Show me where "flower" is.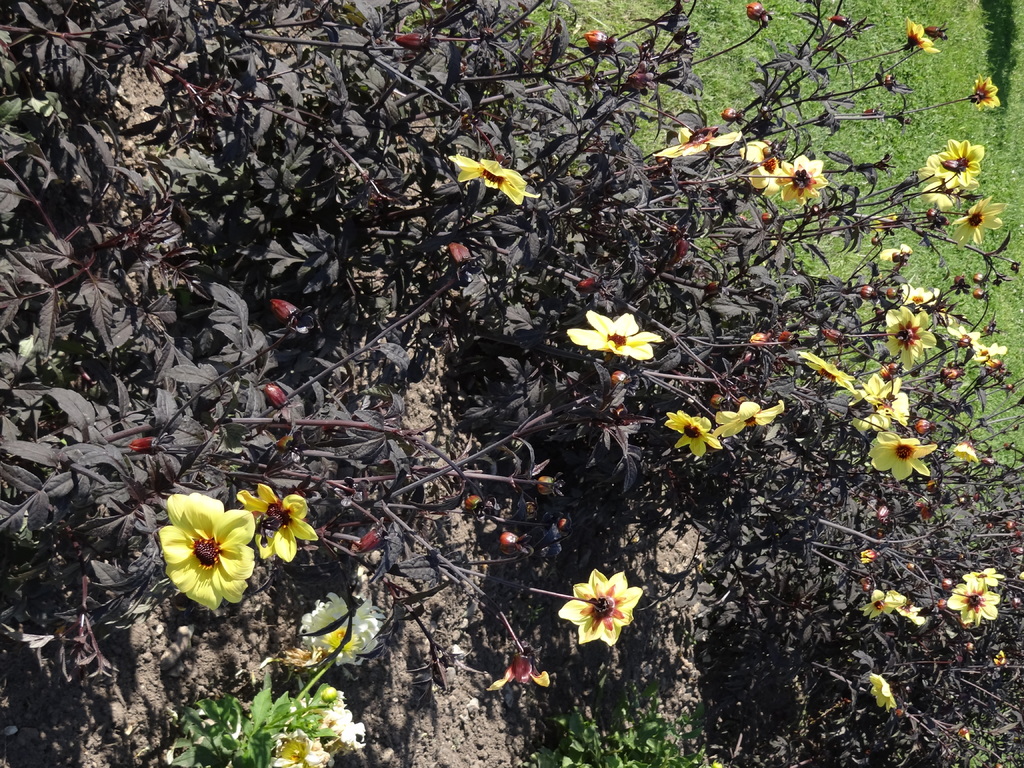
"flower" is at 563,307,666,367.
